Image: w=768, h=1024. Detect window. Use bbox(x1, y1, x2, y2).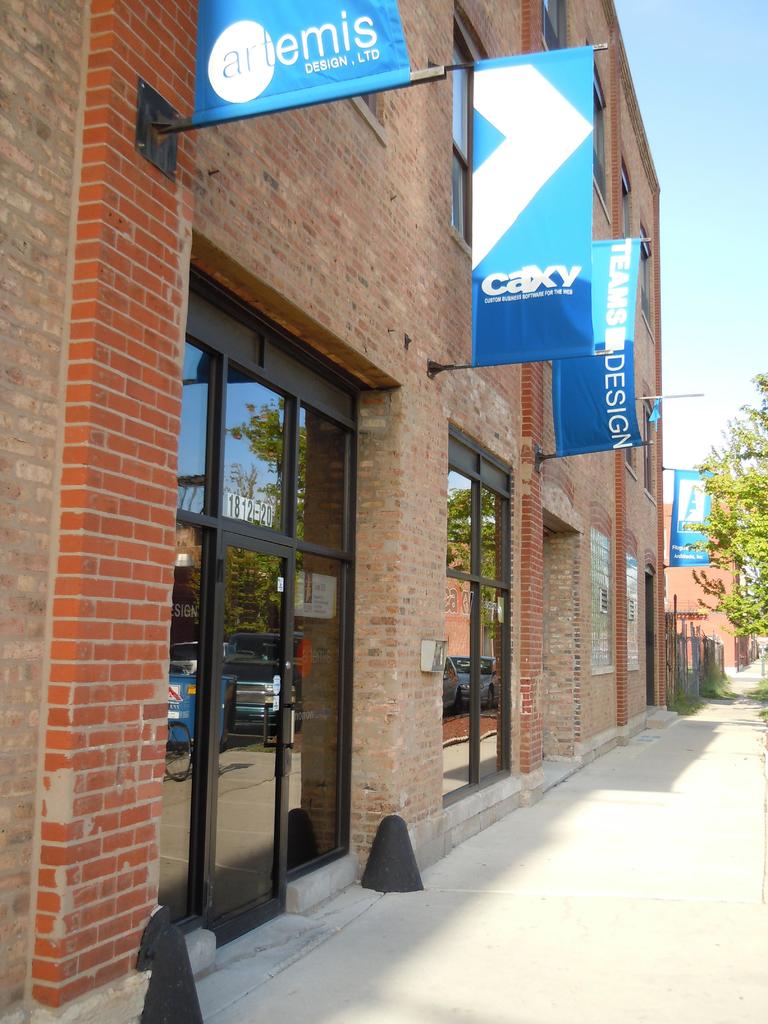
bbox(588, 65, 612, 211).
